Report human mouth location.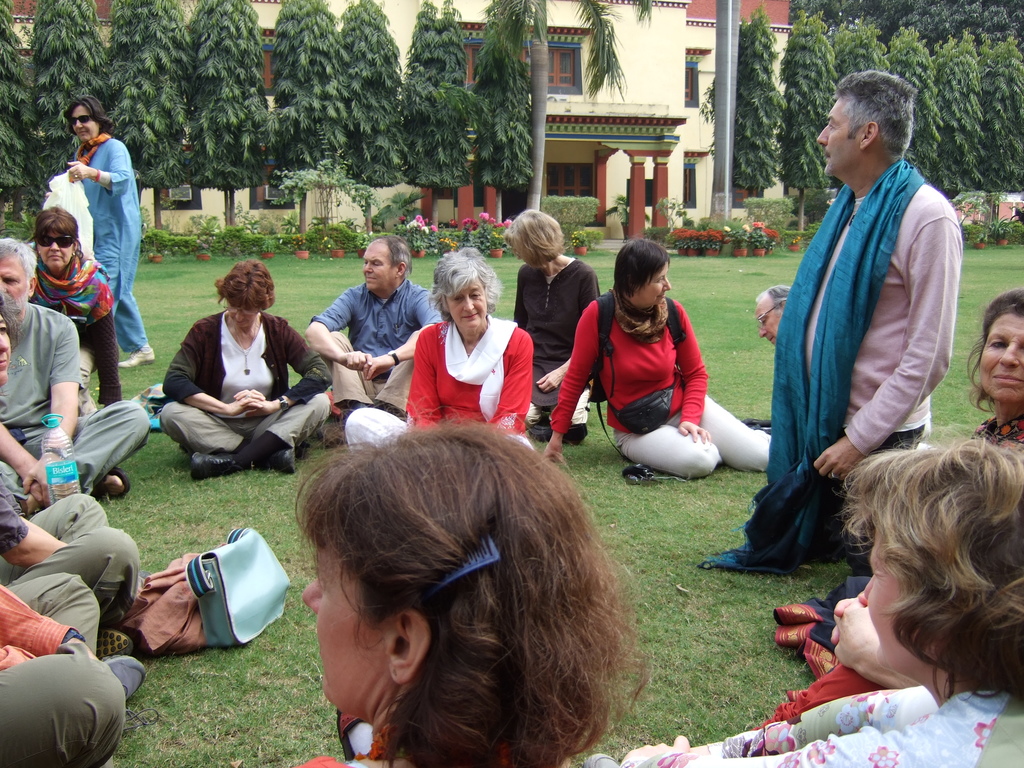
Report: detection(459, 310, 480, 320).
